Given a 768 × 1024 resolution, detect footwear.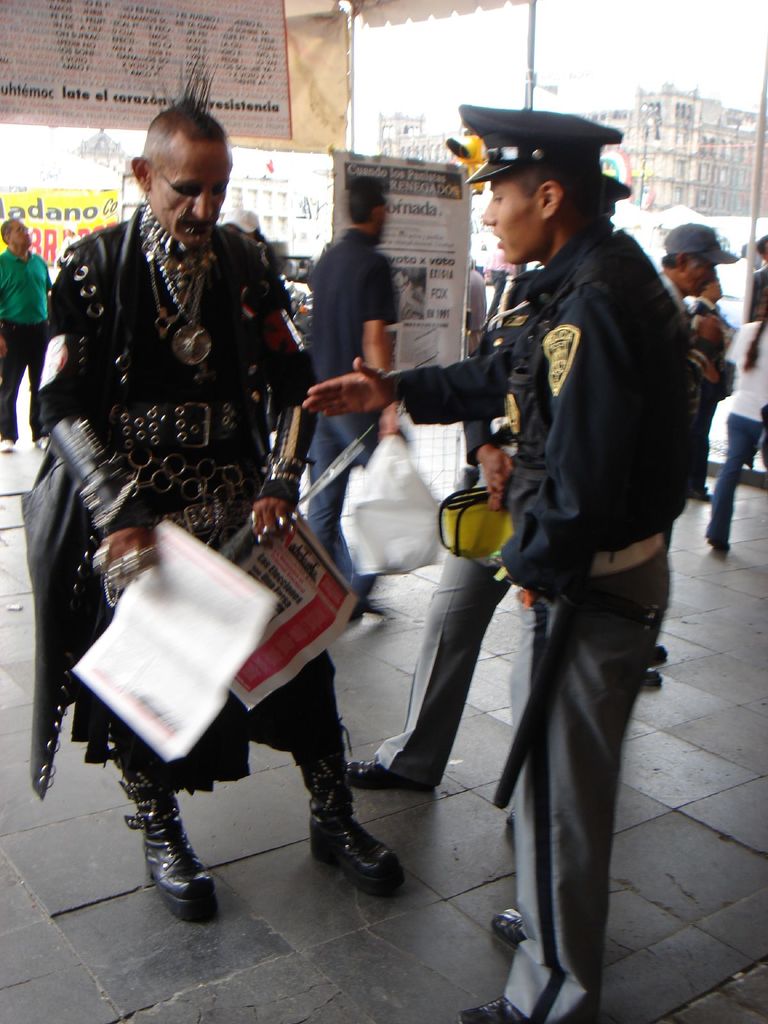
x1=122 y1=788 x2=212 y2=911.
